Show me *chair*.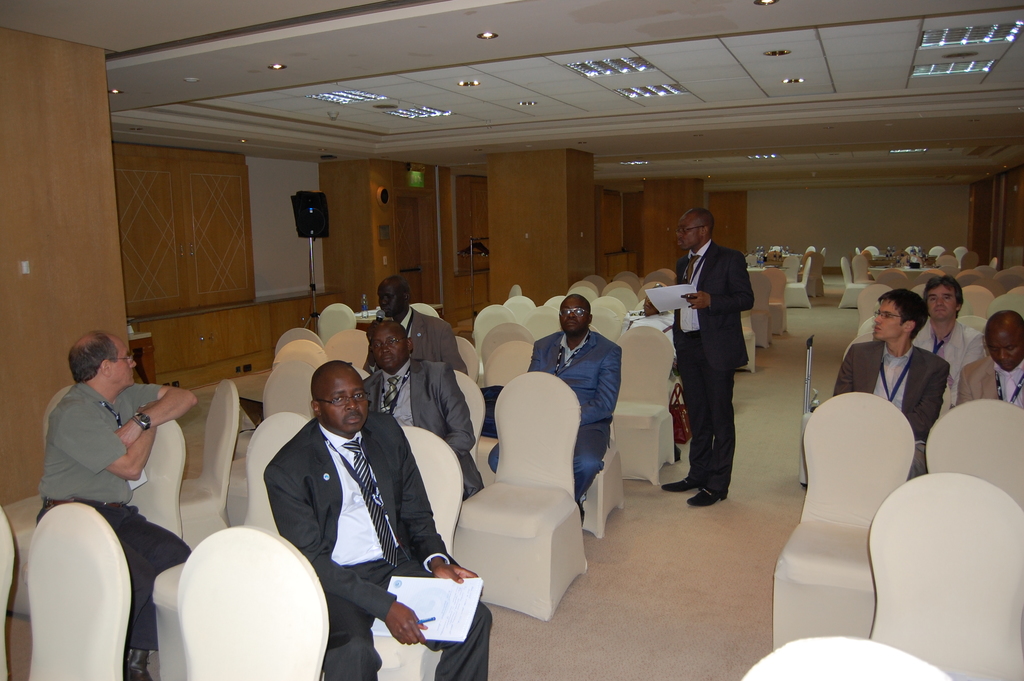
*chair* is here: [left=9, top=383, right=73, bottom=623].
